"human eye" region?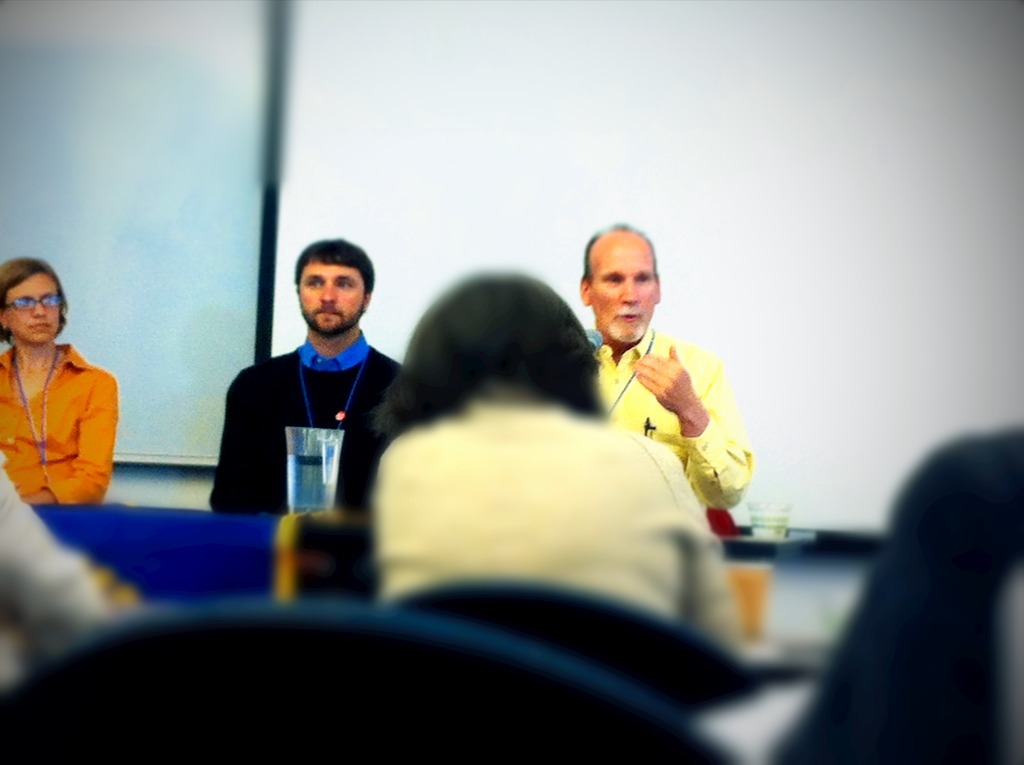
detection(300, 276, 325, 290)
